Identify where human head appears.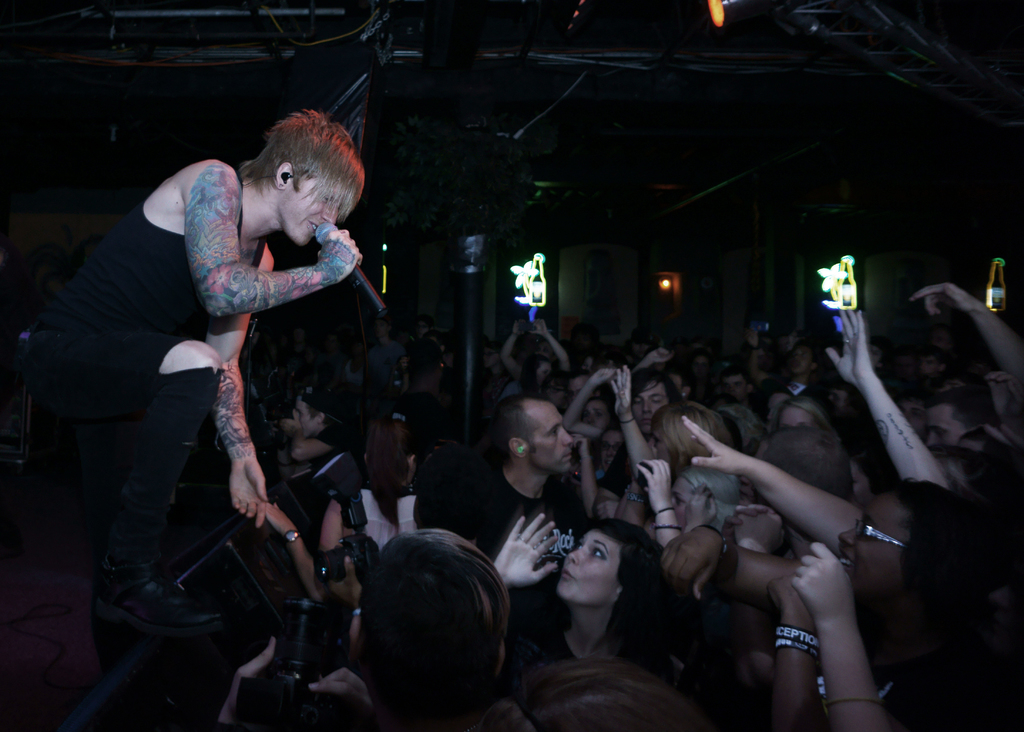
Appears at [627, 326, 662, 357].
